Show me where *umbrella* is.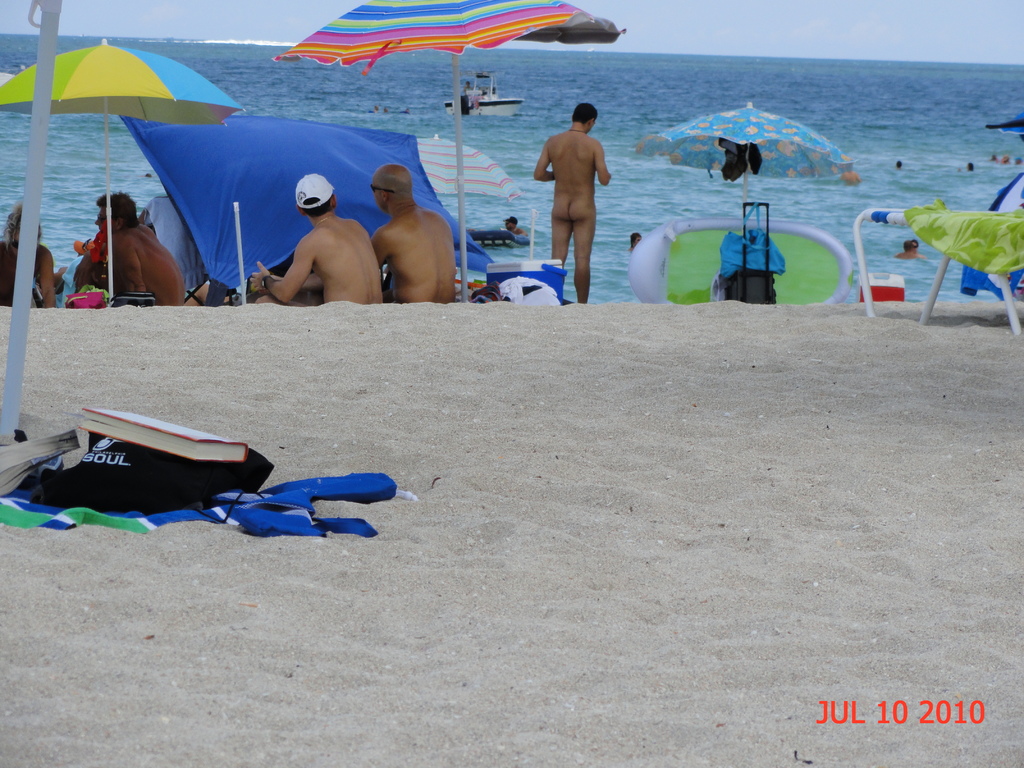
*umbrella* is at select_region(276, 0, 625, 303).
